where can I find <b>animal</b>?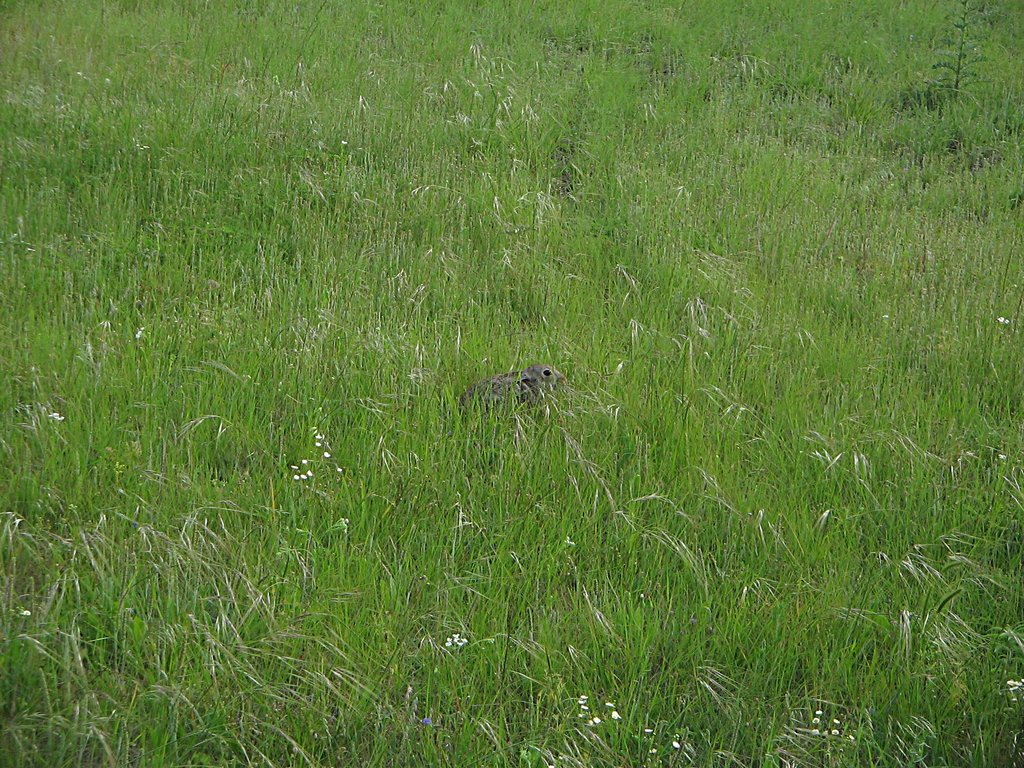
You can find it at {"left": 460, "top": 361, "right": 565, "bottom": 408}.
